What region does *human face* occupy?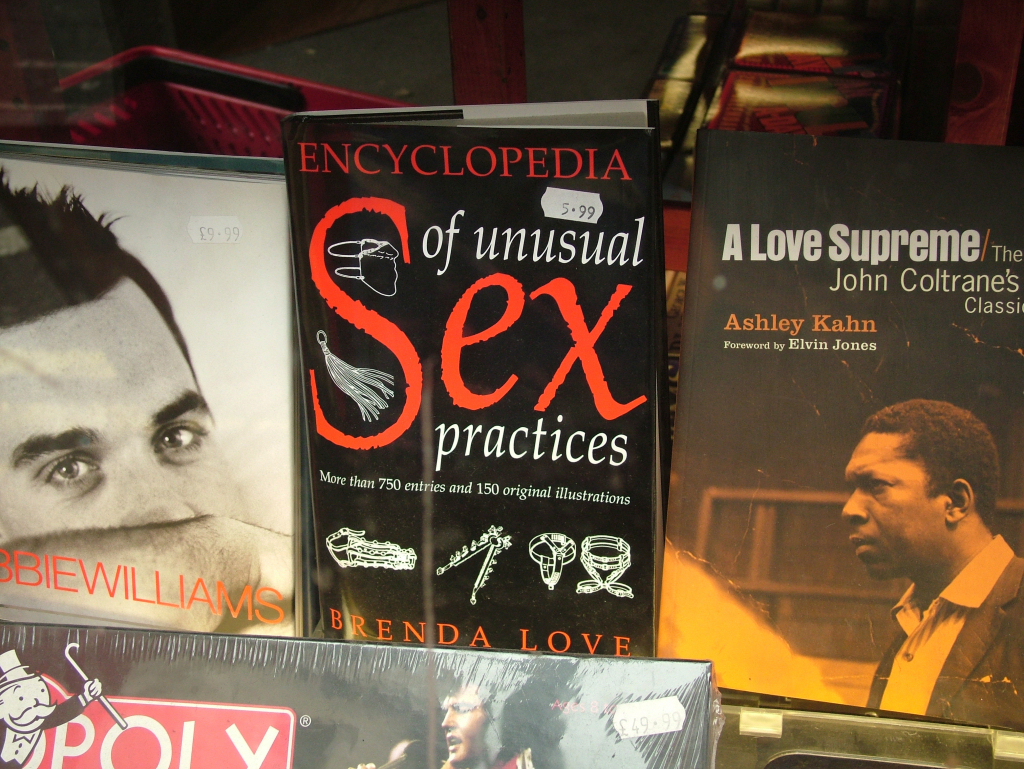
{"x1": 0, "y1": 268, "x2": 245, "y2": 538}.
